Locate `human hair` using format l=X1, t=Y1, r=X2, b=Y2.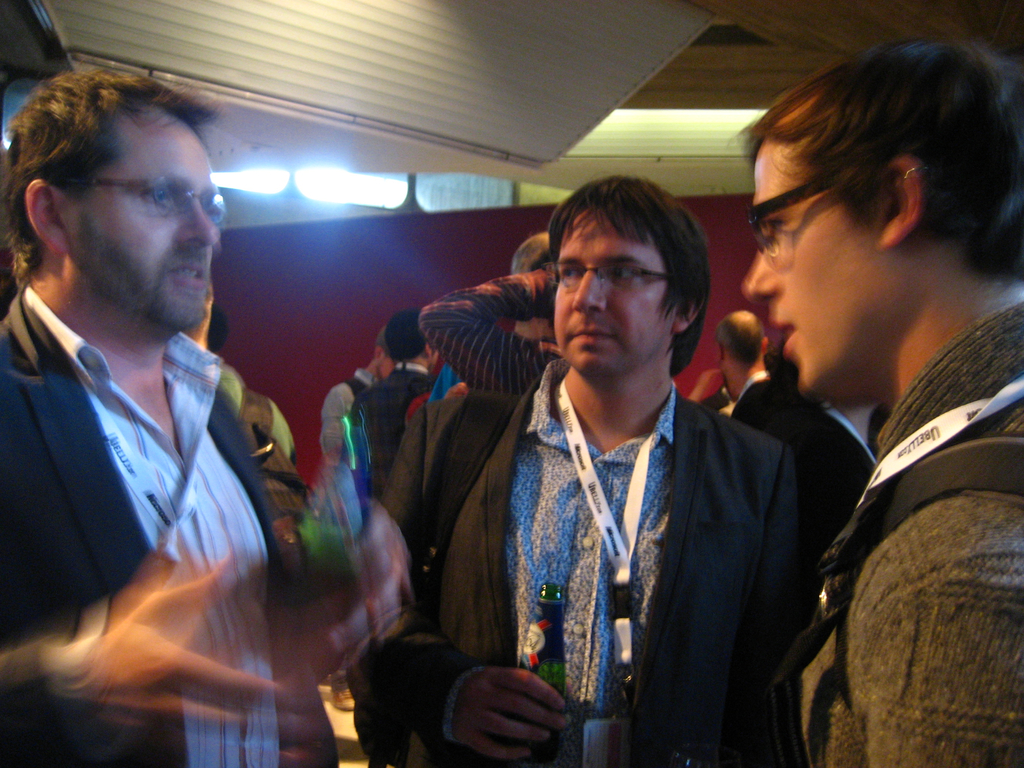
l=542, t=167, r=717, b=355.
